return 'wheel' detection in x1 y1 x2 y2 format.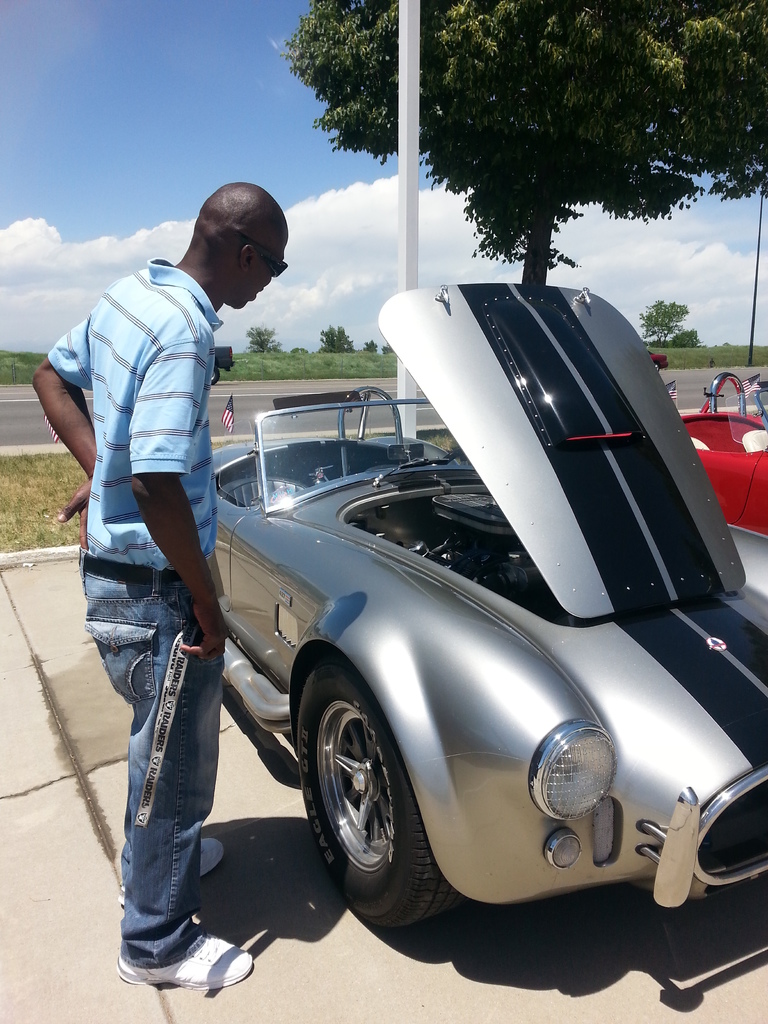
431 443 474 466.
